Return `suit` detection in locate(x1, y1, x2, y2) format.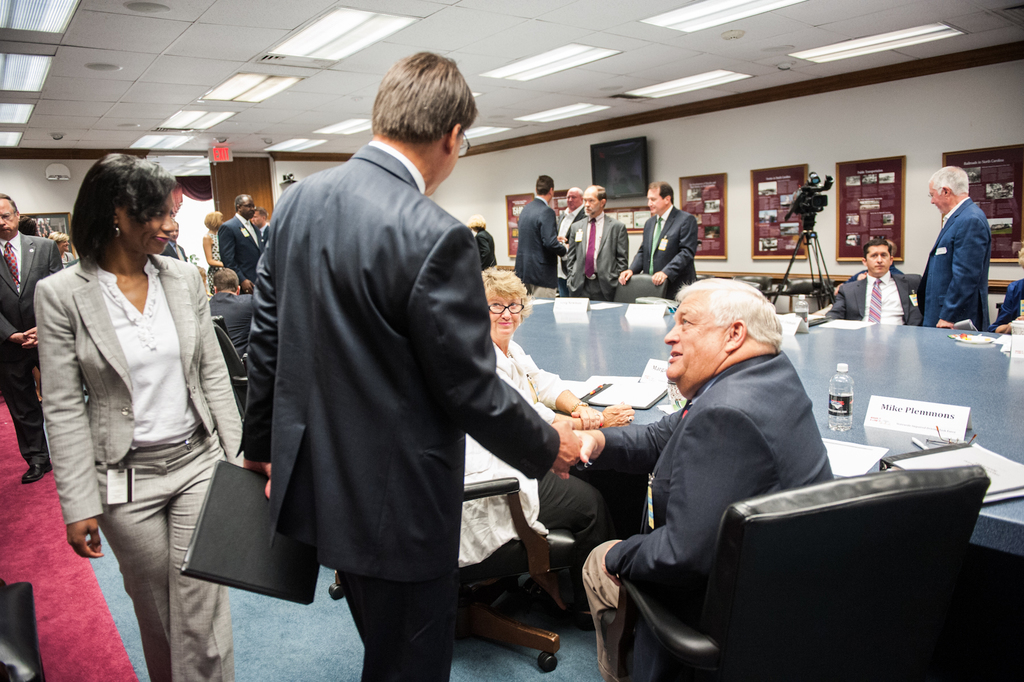
locate(630, 209, 700, 299).
